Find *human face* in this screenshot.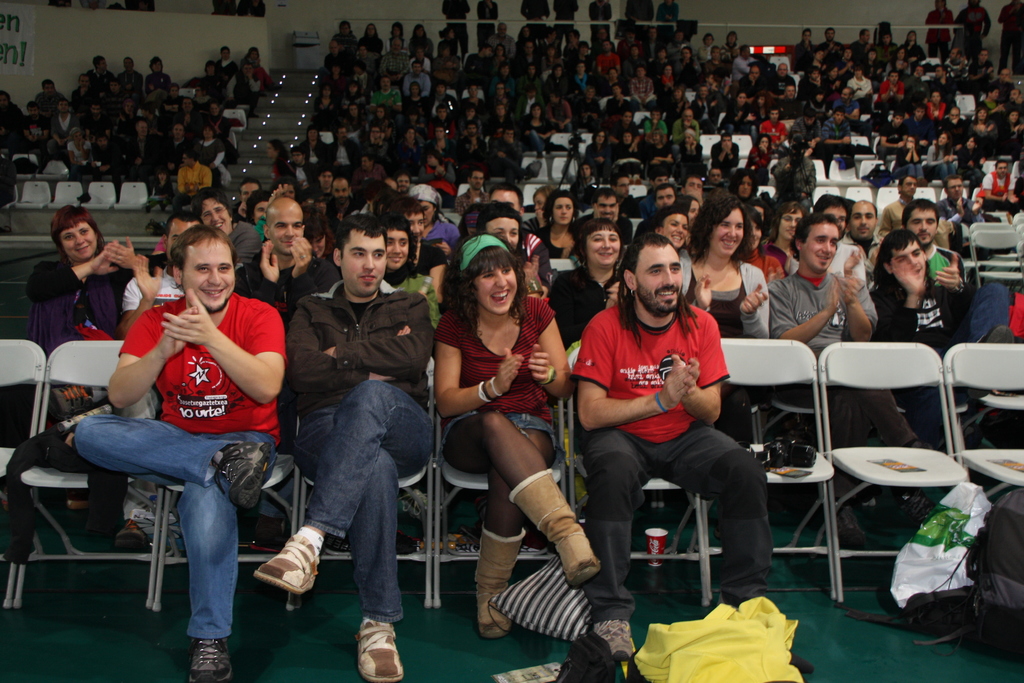
The bounding box for *human face* is l=439, t=85, r=450, b=95.
